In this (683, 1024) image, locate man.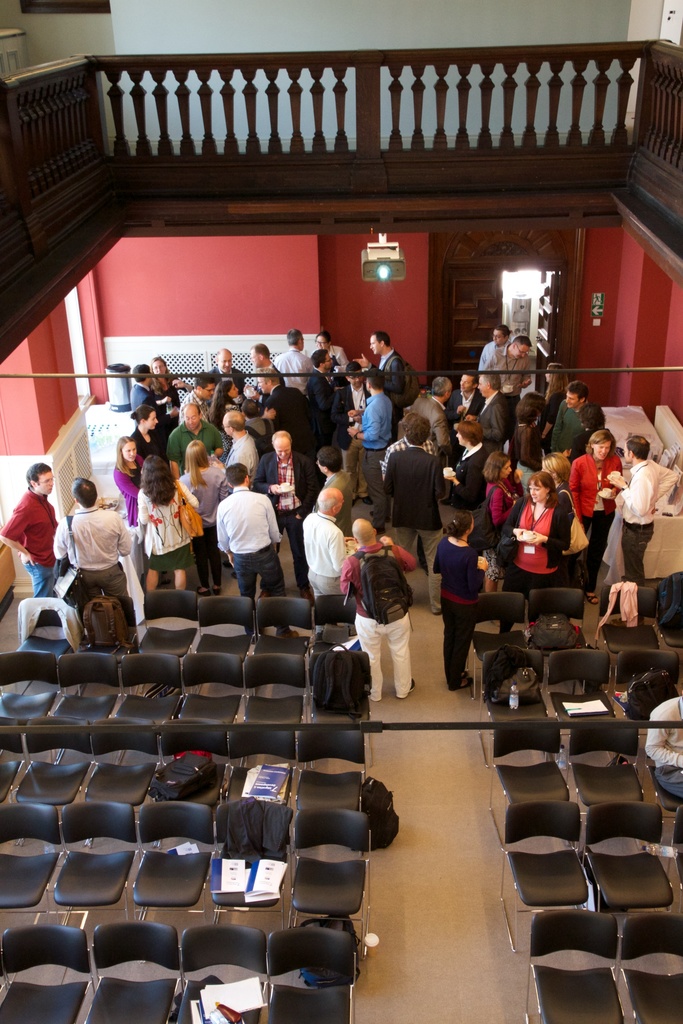
Bounding box: crop(300, 484, 343, 601).
